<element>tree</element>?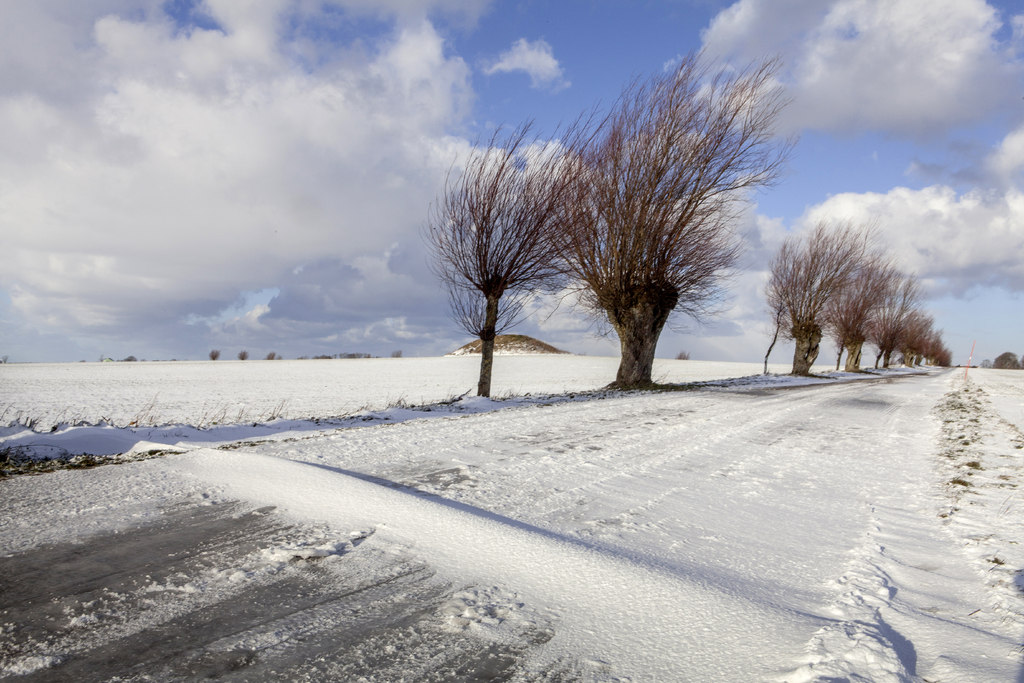
locate(420, 109, 597, 393)
